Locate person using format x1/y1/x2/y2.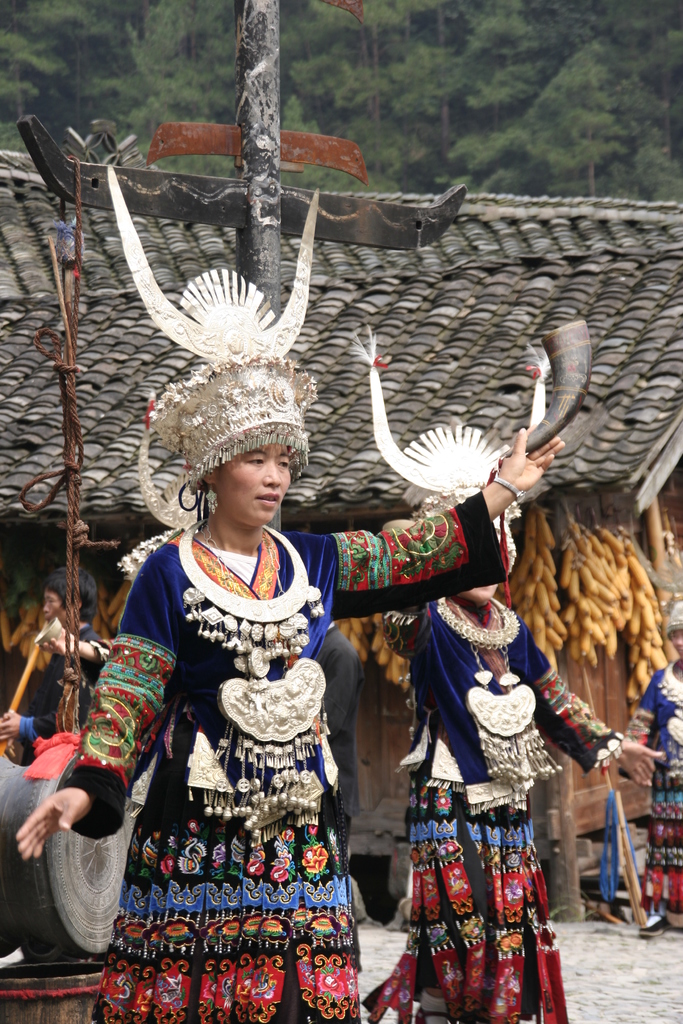
17/163/566/1023.
